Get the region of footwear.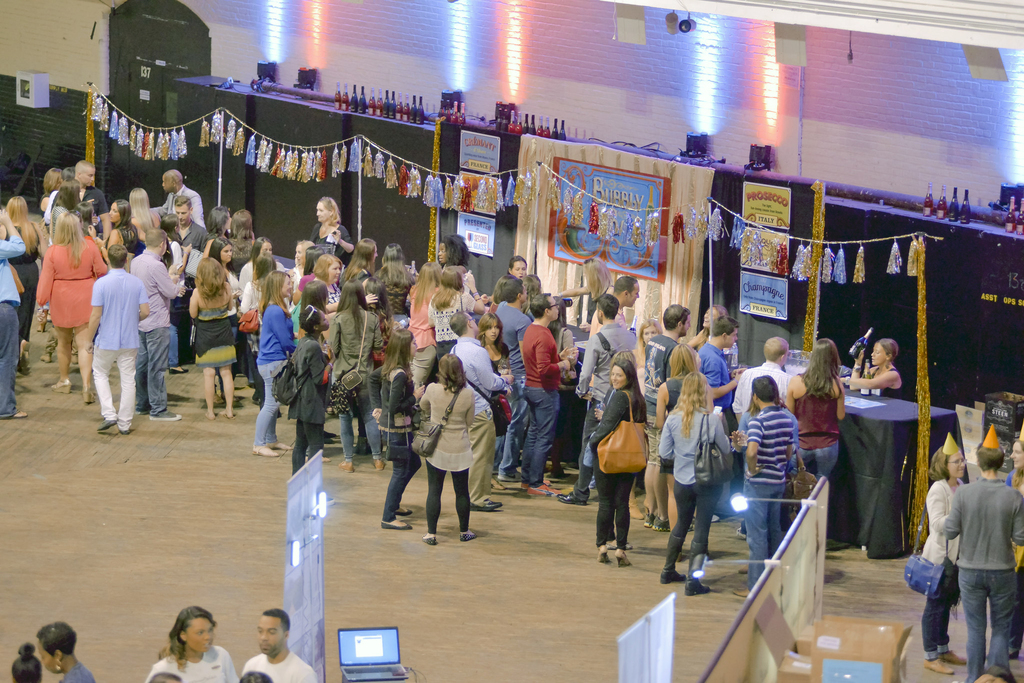
{"x1": 150, "y1": 410, "x2": 182, "y2": 419}.
